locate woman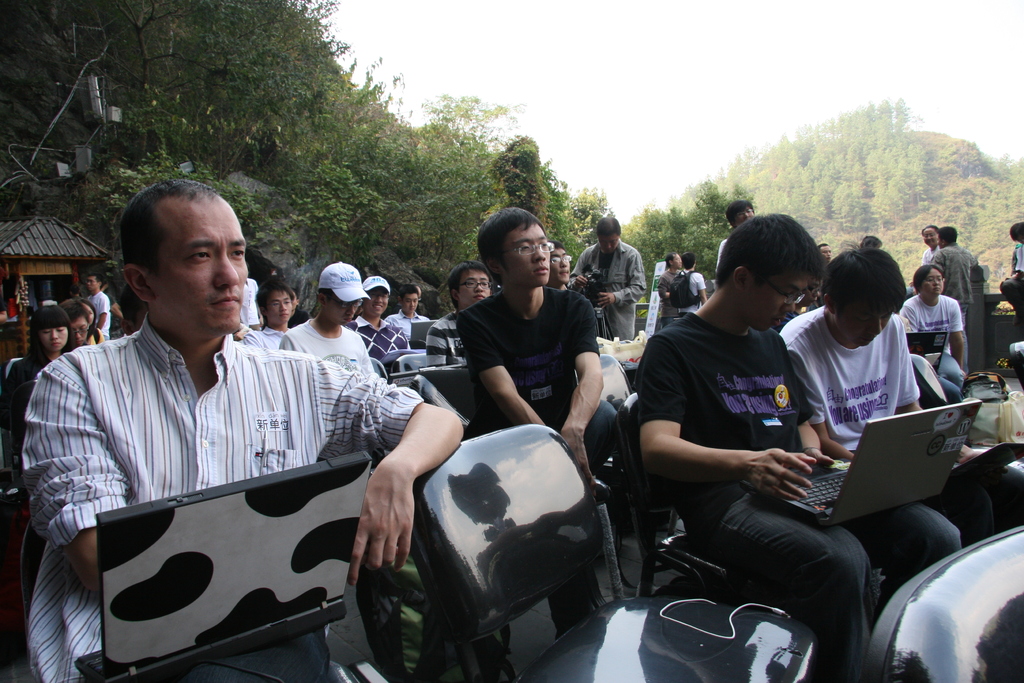
(left=0, top=305, right=78, bottom=522)
